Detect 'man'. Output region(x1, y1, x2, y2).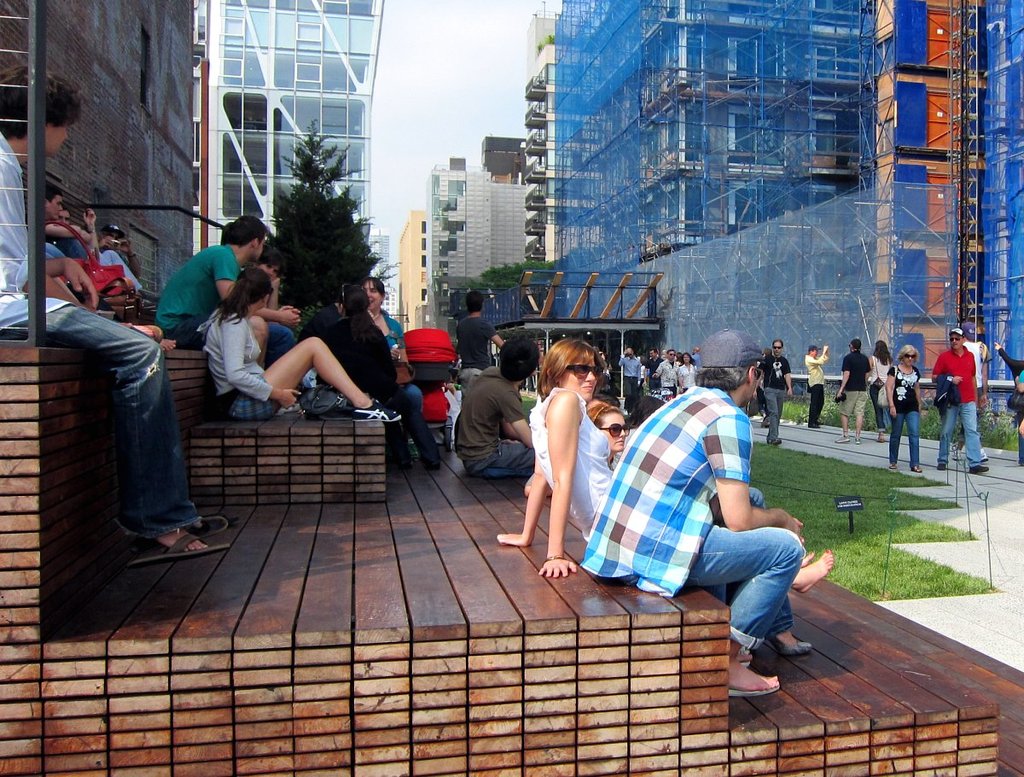
region(451, 330, 543, 482).
